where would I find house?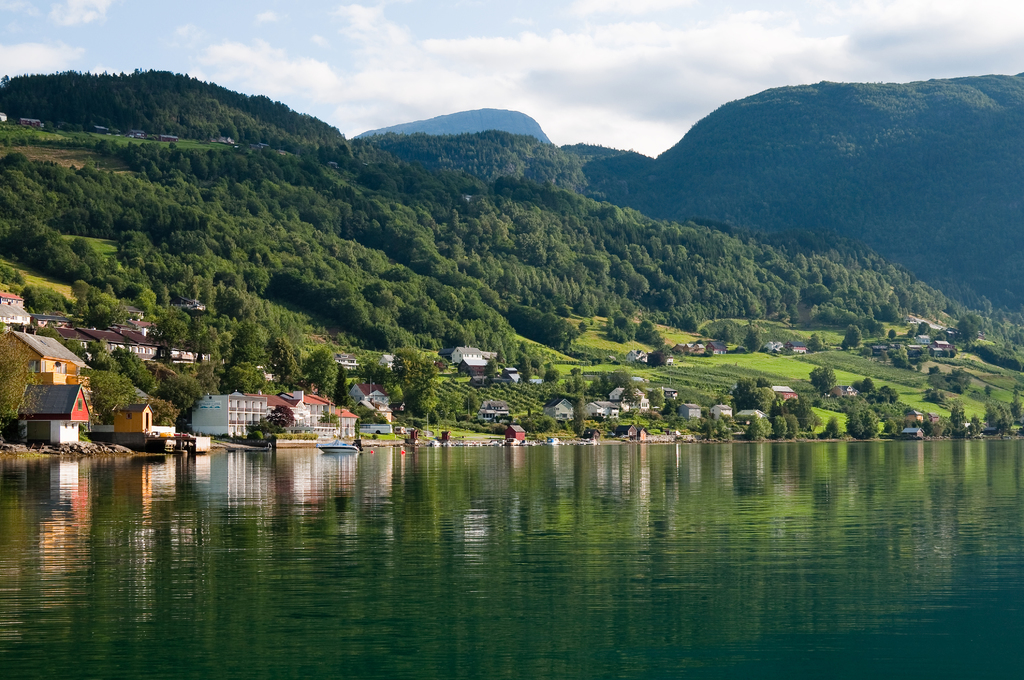
At (left=758, top=379, right=799, bottom=404).
